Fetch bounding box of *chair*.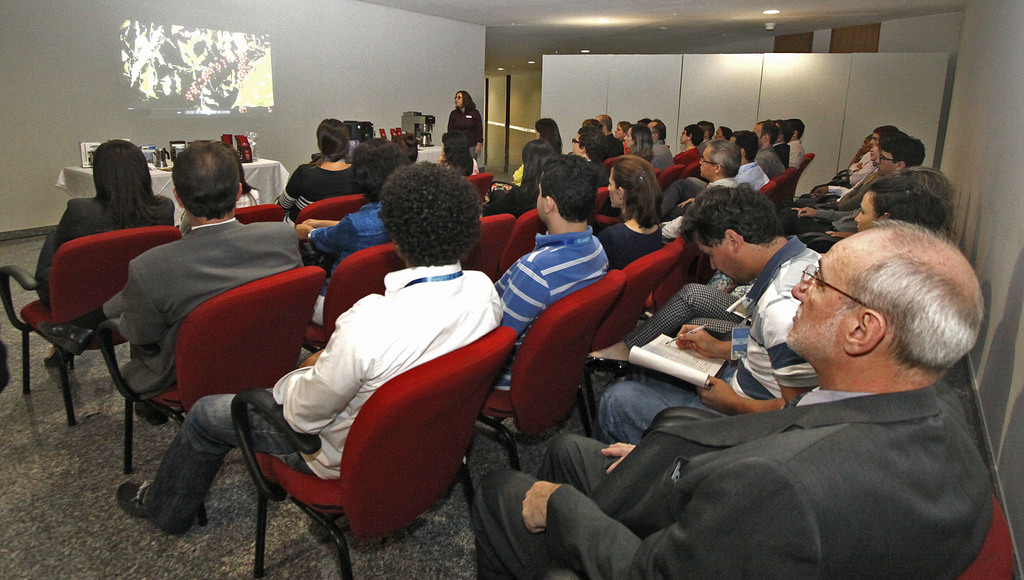
Bbox: {"left": 304, "top": 238, "right": 395, "bottom": 355}.
